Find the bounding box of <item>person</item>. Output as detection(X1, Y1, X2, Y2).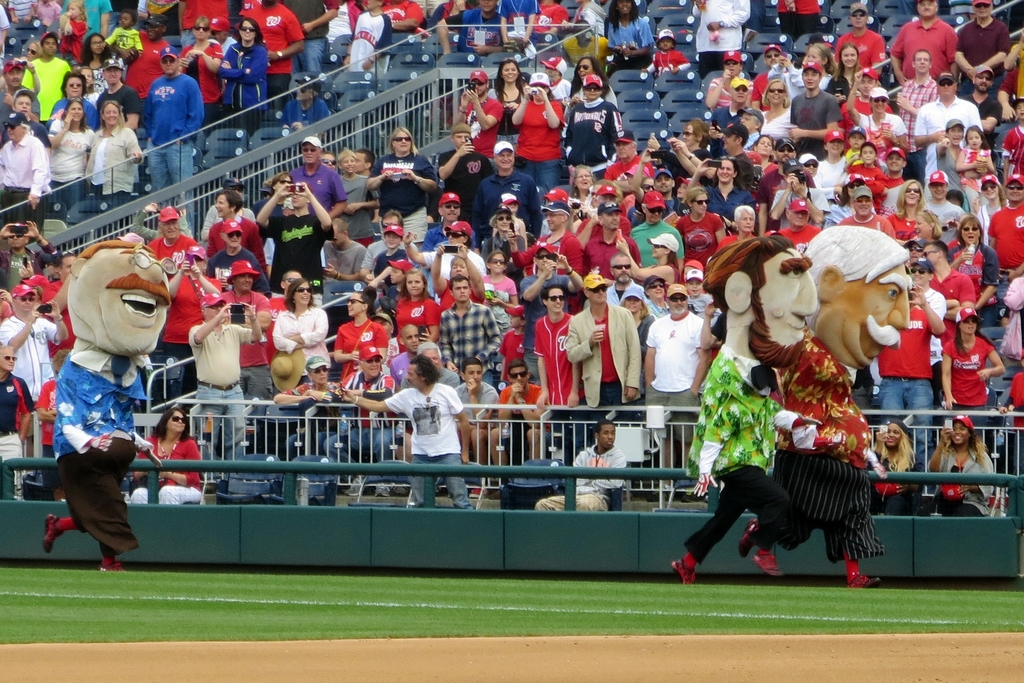
detection(266, 176, 337, 279).
